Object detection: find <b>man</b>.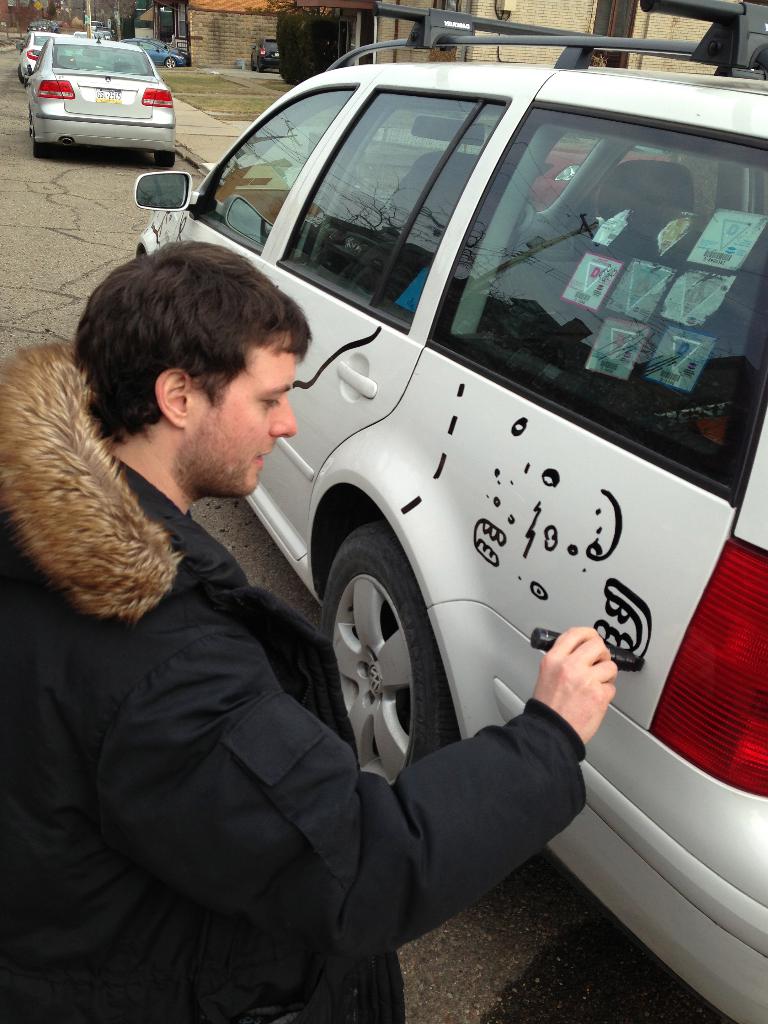
locate(0, 234, 621, 1023).
